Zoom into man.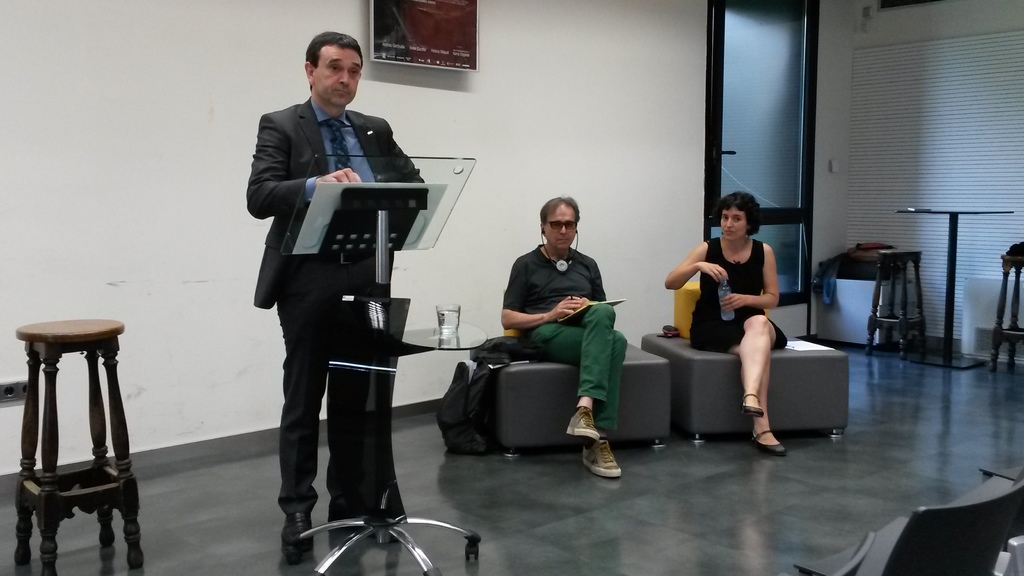
Zoom target: {"x1": 498, "y1": 196, "x2": 628, "y2": 478}.
